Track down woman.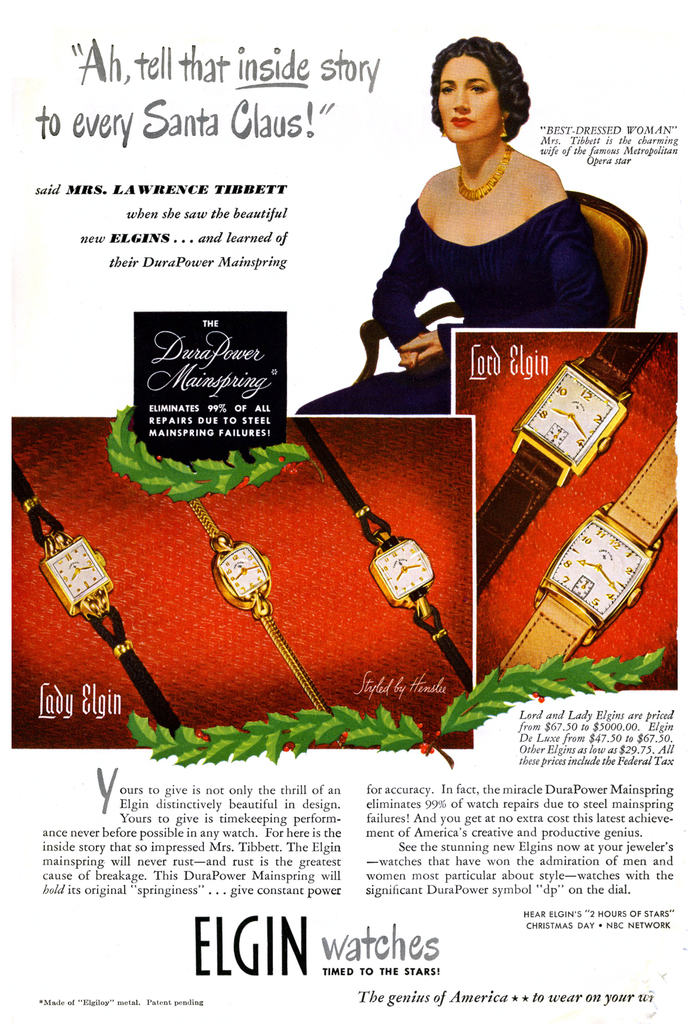
Tracked to l=295, t=34, r=609, b=413.
